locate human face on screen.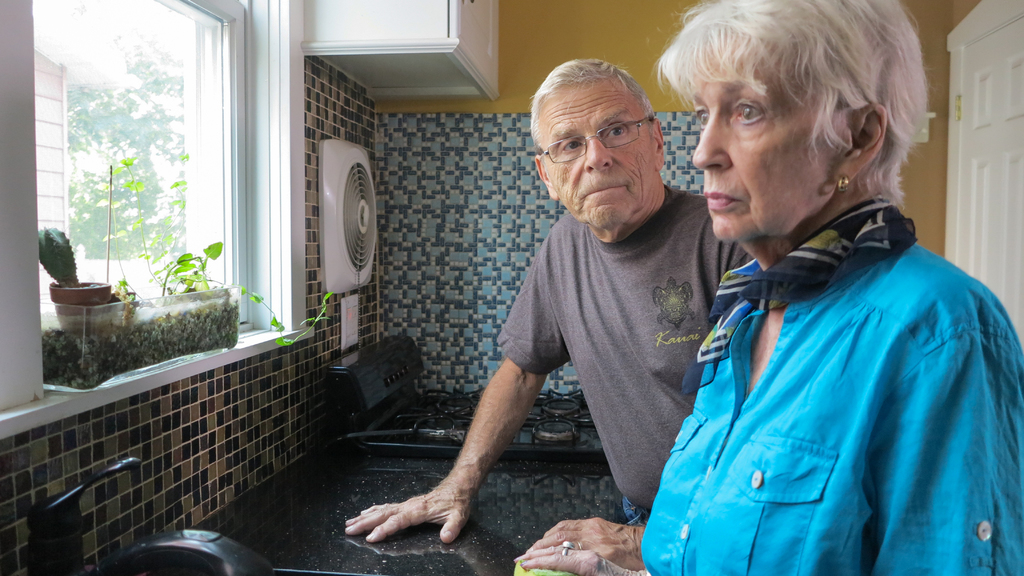
On screen at (left=692, top=29, right=845, bottom=239).
